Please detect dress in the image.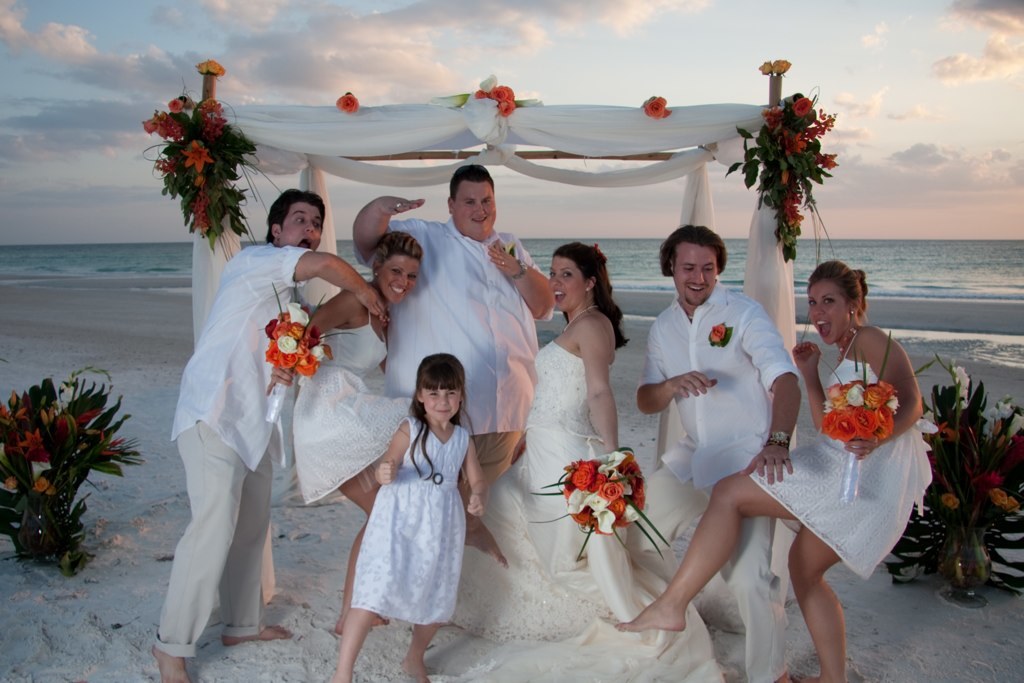
Rect(295, 313, 412, 507).
